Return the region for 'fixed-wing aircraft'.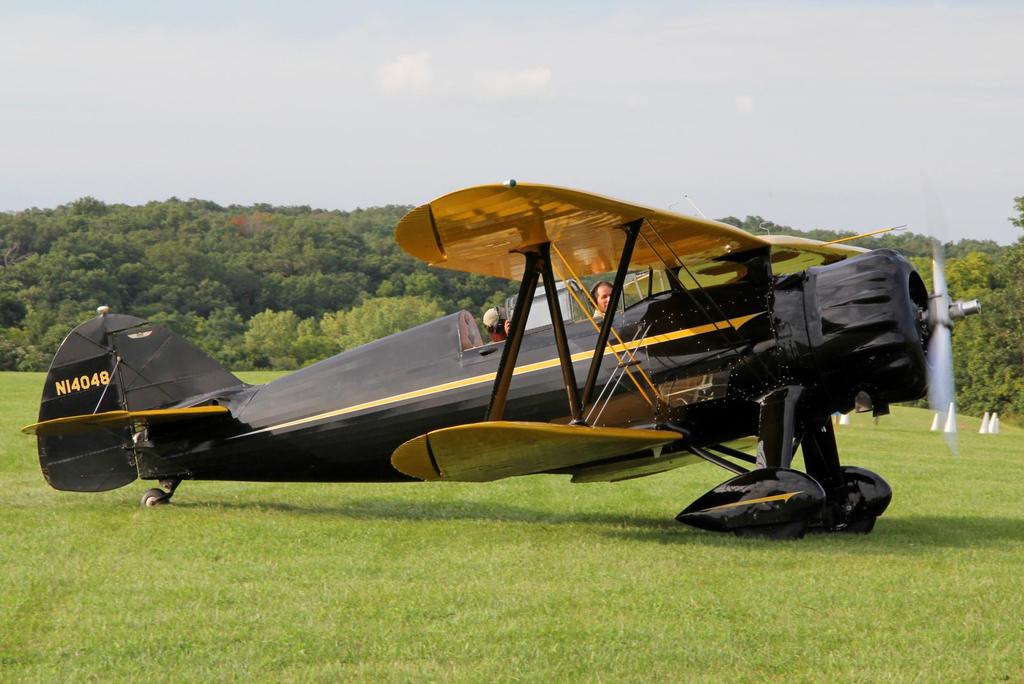
bbox=[19, 174, 990, 541].
